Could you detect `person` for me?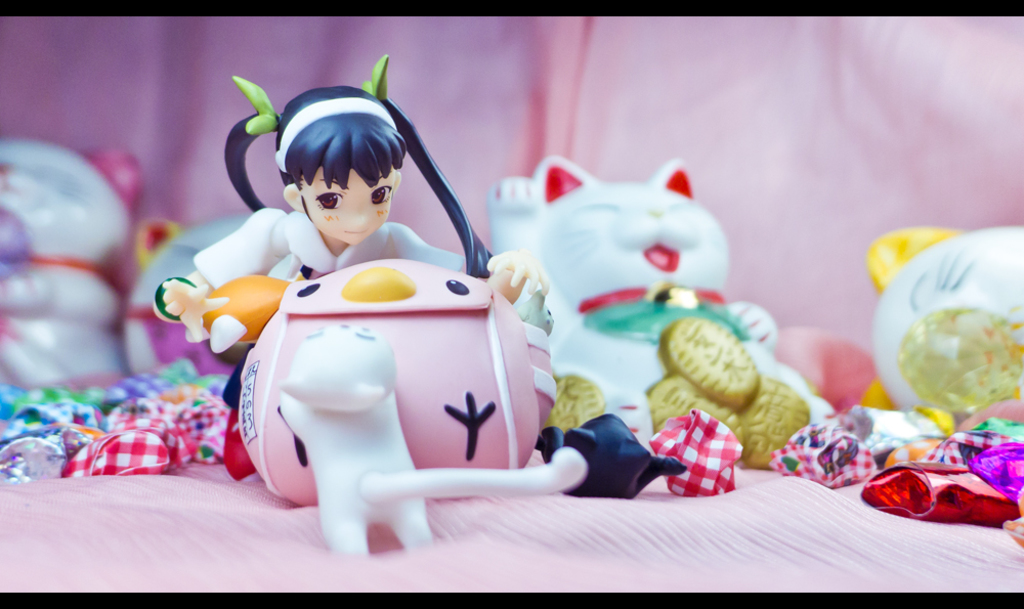
Detection result: box=[198, 54, 516, 429].
